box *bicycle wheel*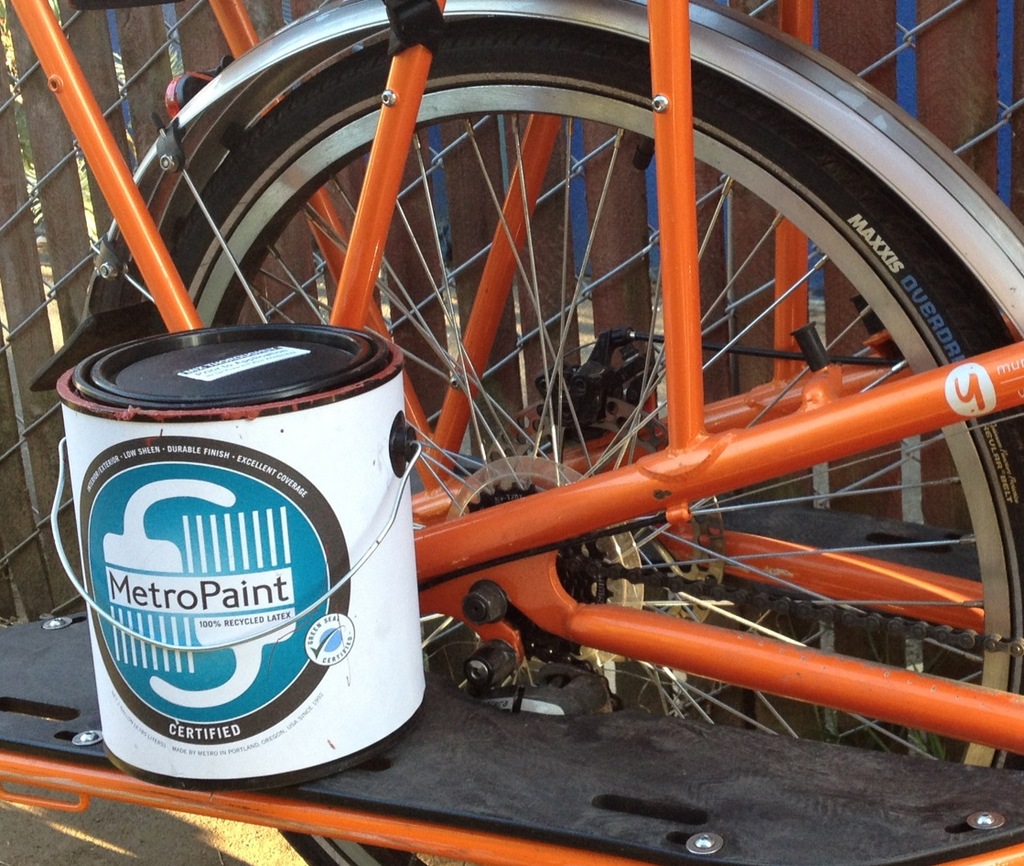
rect(119, 0, 1023, 865)
